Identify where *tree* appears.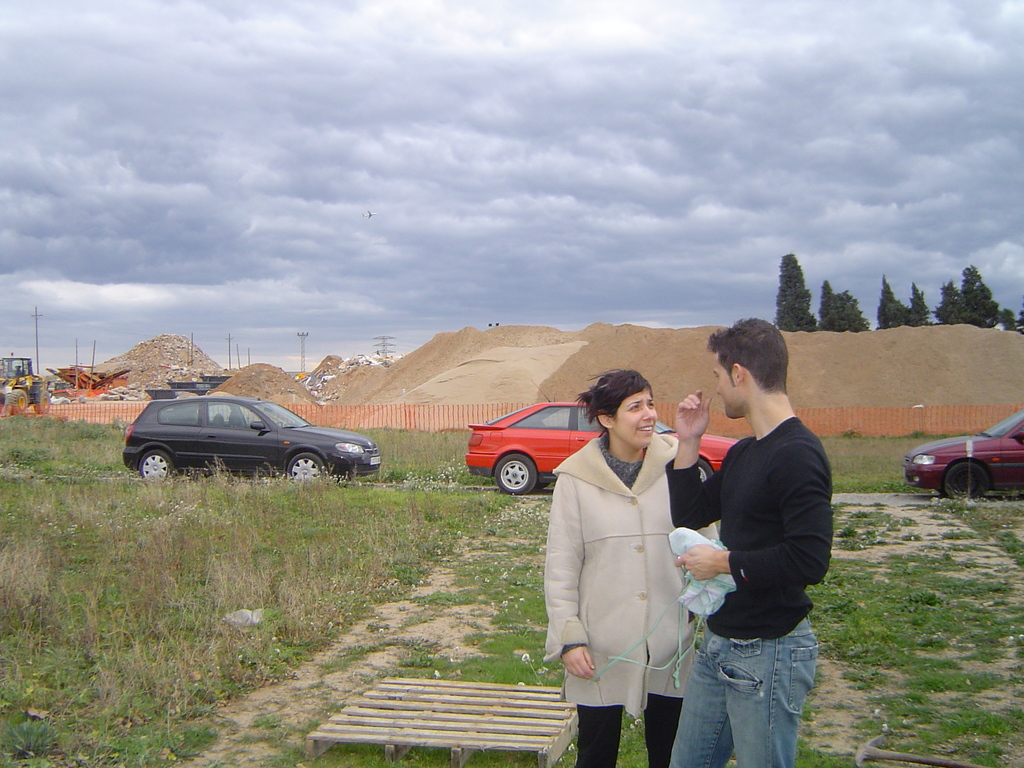
Appears at <box>868,273,929,332</box>.
